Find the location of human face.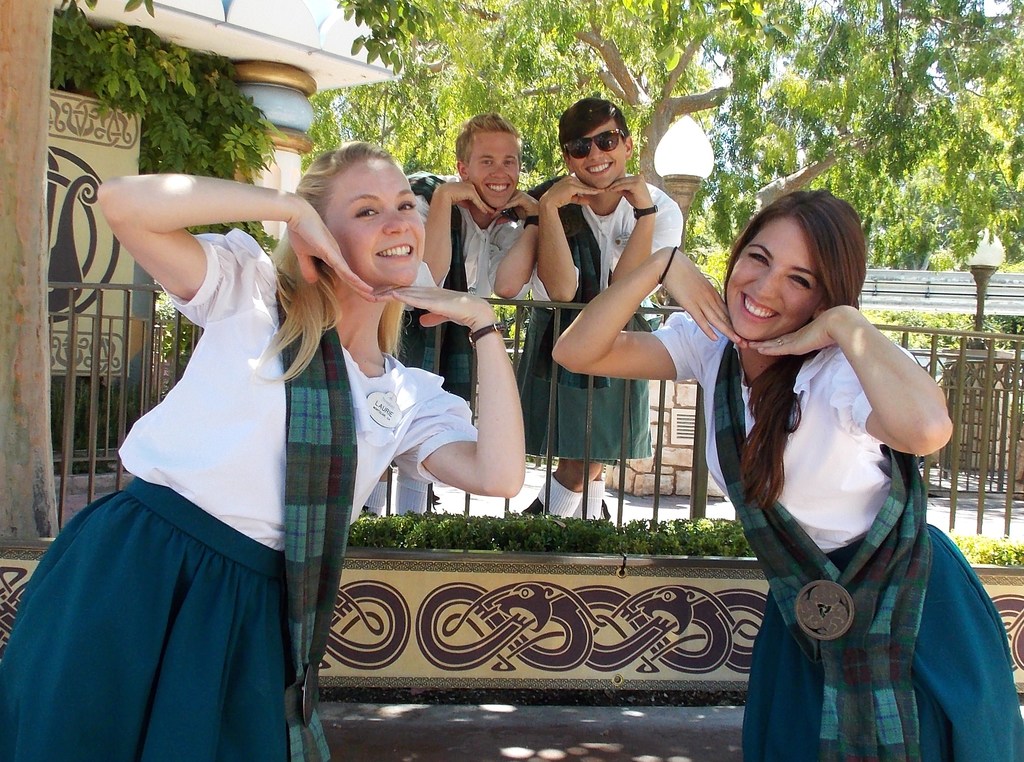
Location: [568, 119, 628, 189].
